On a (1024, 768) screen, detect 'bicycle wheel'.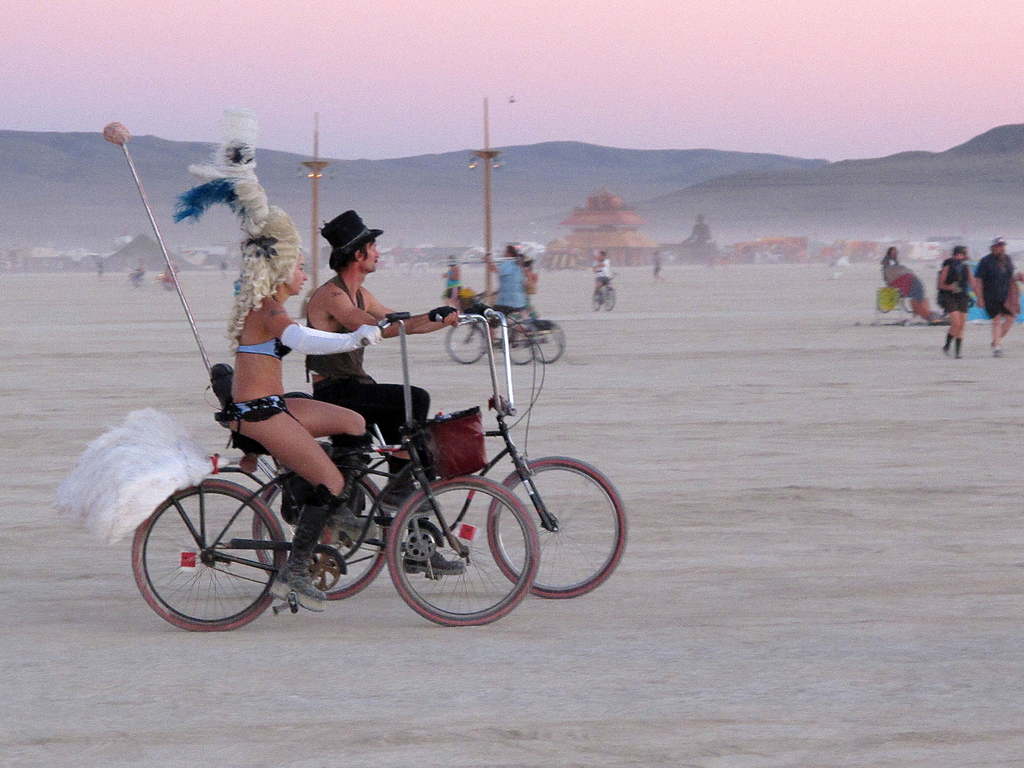
505, 327, 535, 367.
